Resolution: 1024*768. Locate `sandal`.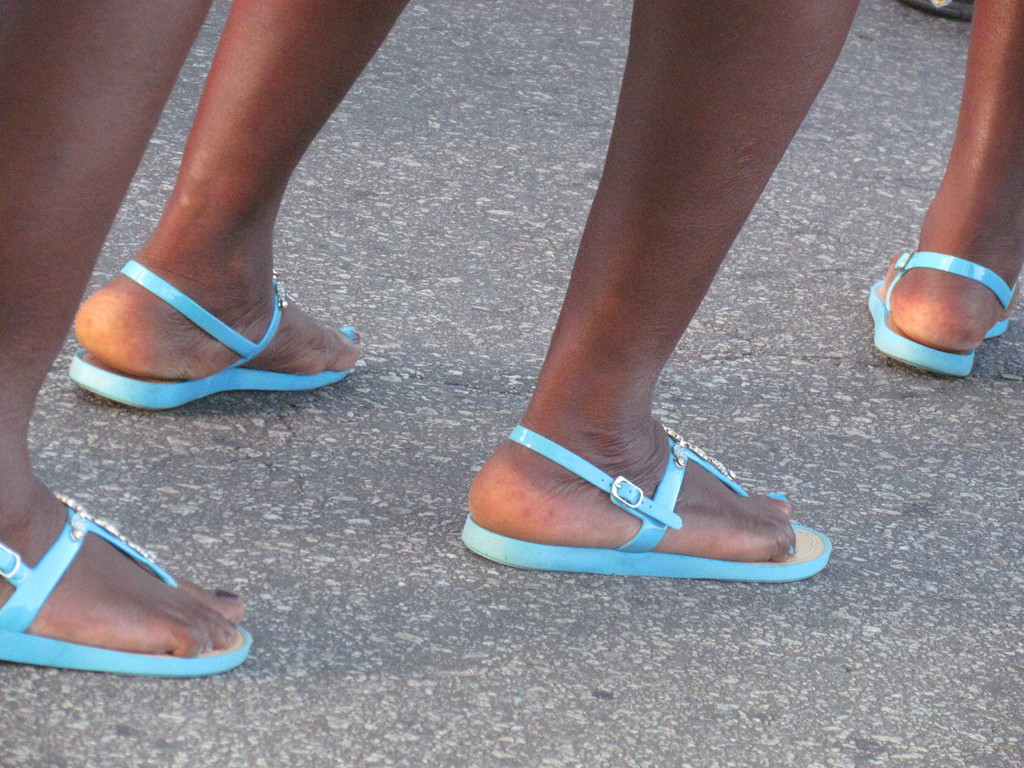
select_region(0, 493, 250, 681).
